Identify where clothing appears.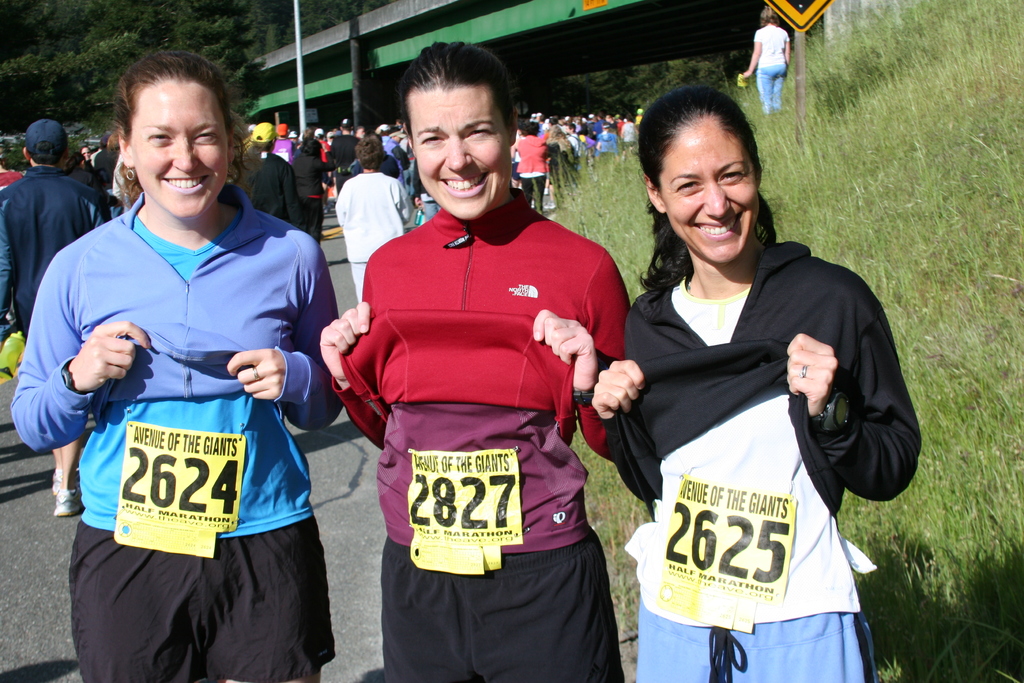
Appears at {"left": 0, "top": 168, "right": 19, "bottom": 199}.
